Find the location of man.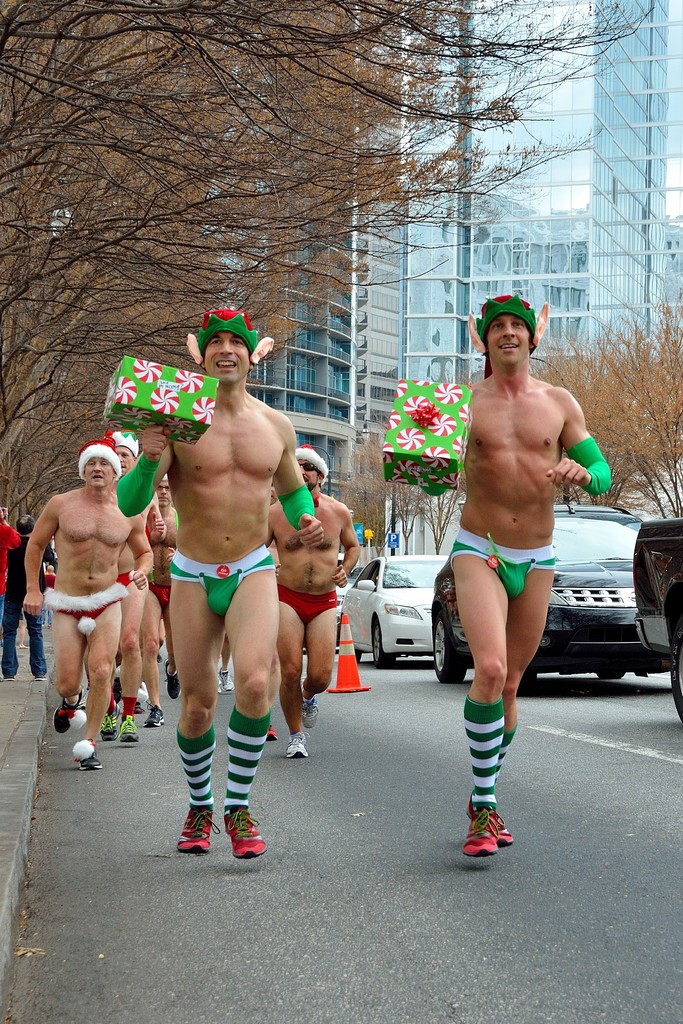
Location: detection(2, 508, 61, 687).
